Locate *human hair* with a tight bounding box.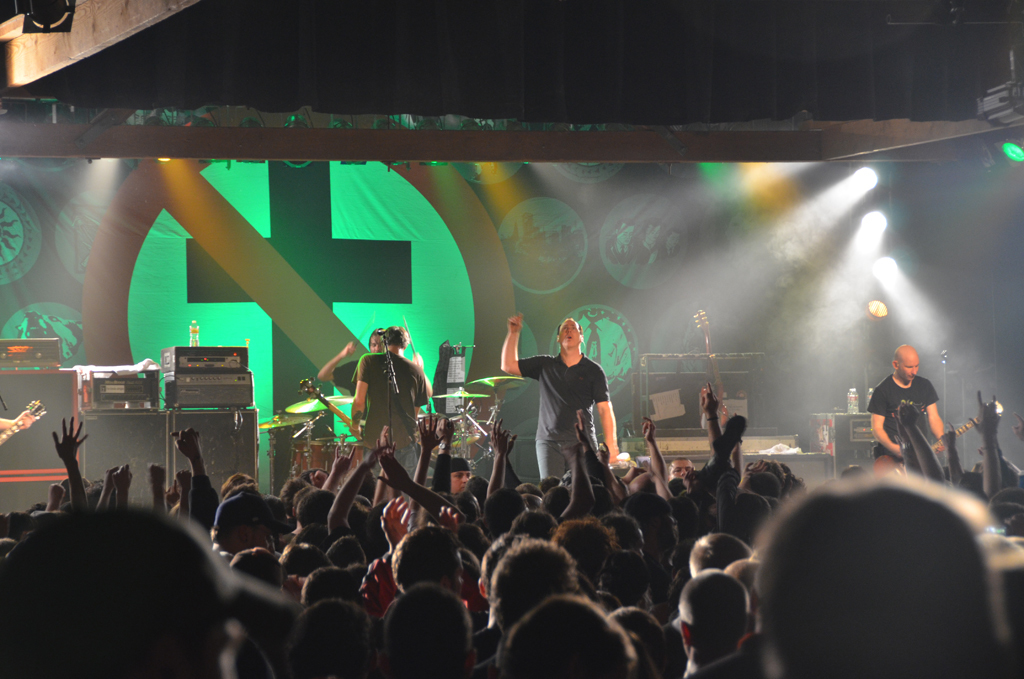
(489, 542, 584, 641).
